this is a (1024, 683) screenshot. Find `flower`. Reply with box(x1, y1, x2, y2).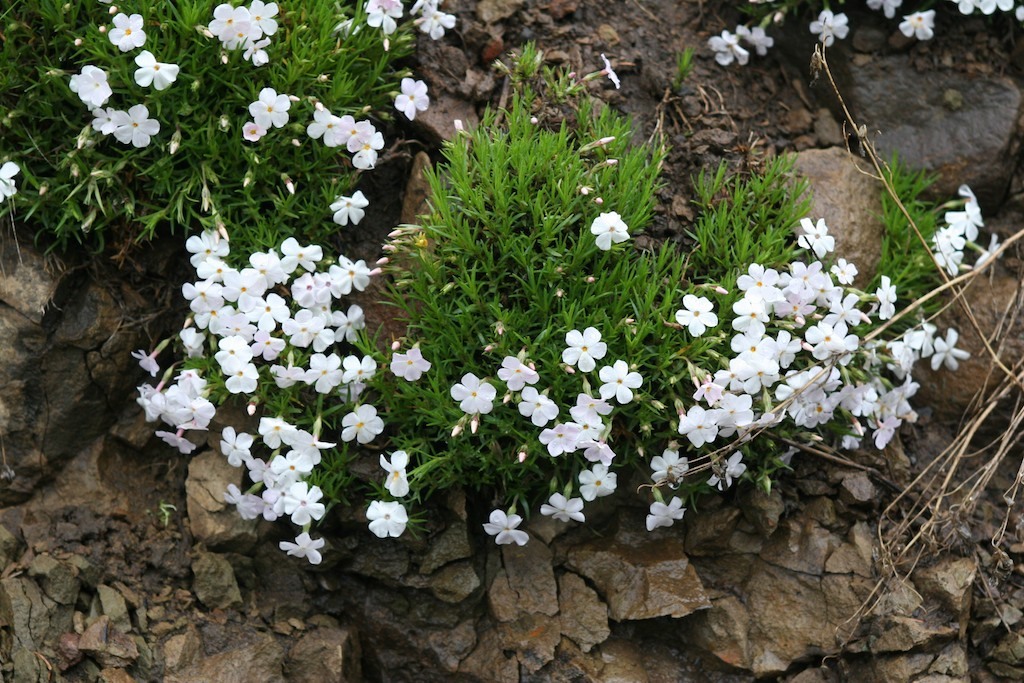
box(805, 323, 851, 359).
